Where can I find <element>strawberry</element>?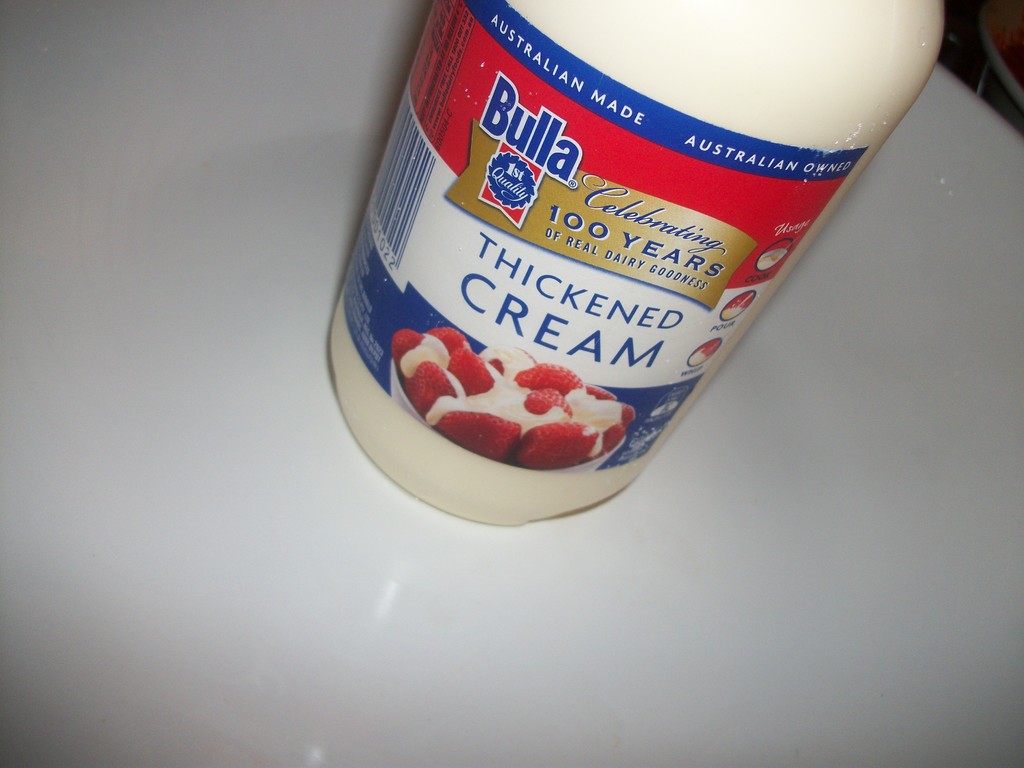
You can find it at crop(518, 388, 575, 413).
